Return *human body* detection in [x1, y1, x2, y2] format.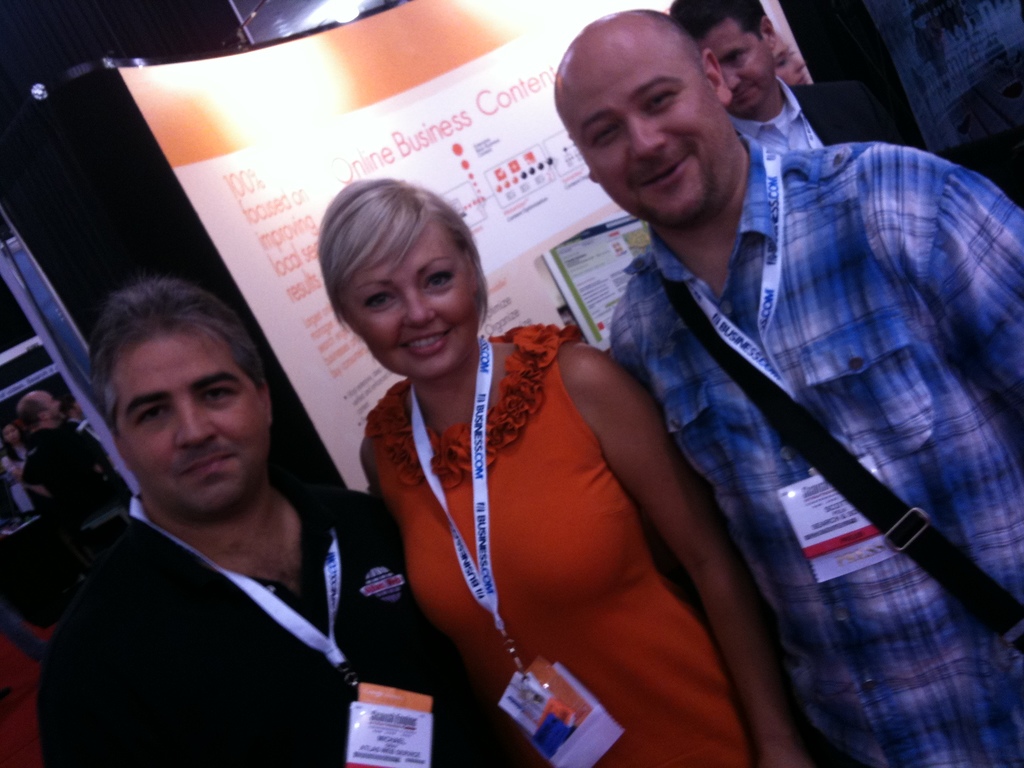
[361, 337, 797, 767].
